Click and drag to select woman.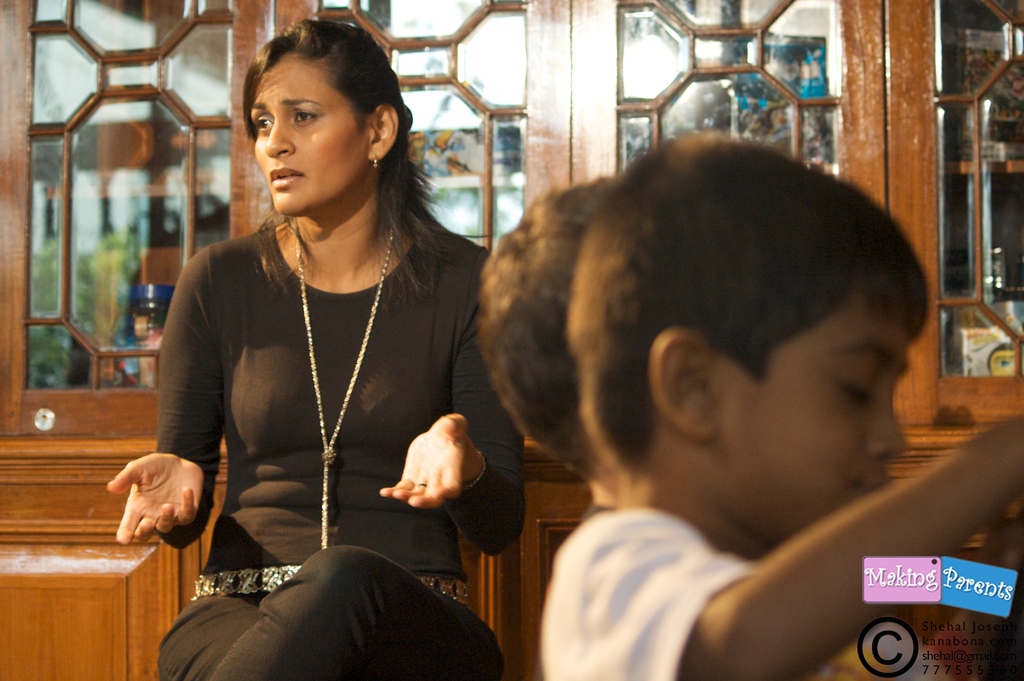
Selection: crop(138, 19, 490, 666).
